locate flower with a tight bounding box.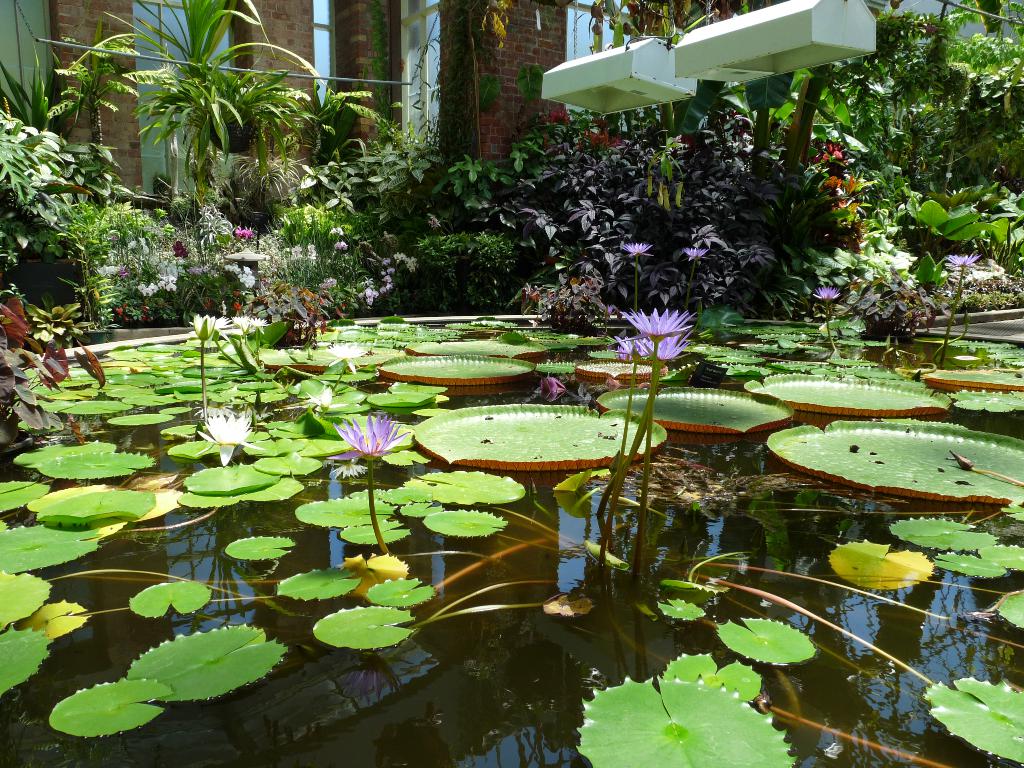
crop(325, 340, 362, 370).
